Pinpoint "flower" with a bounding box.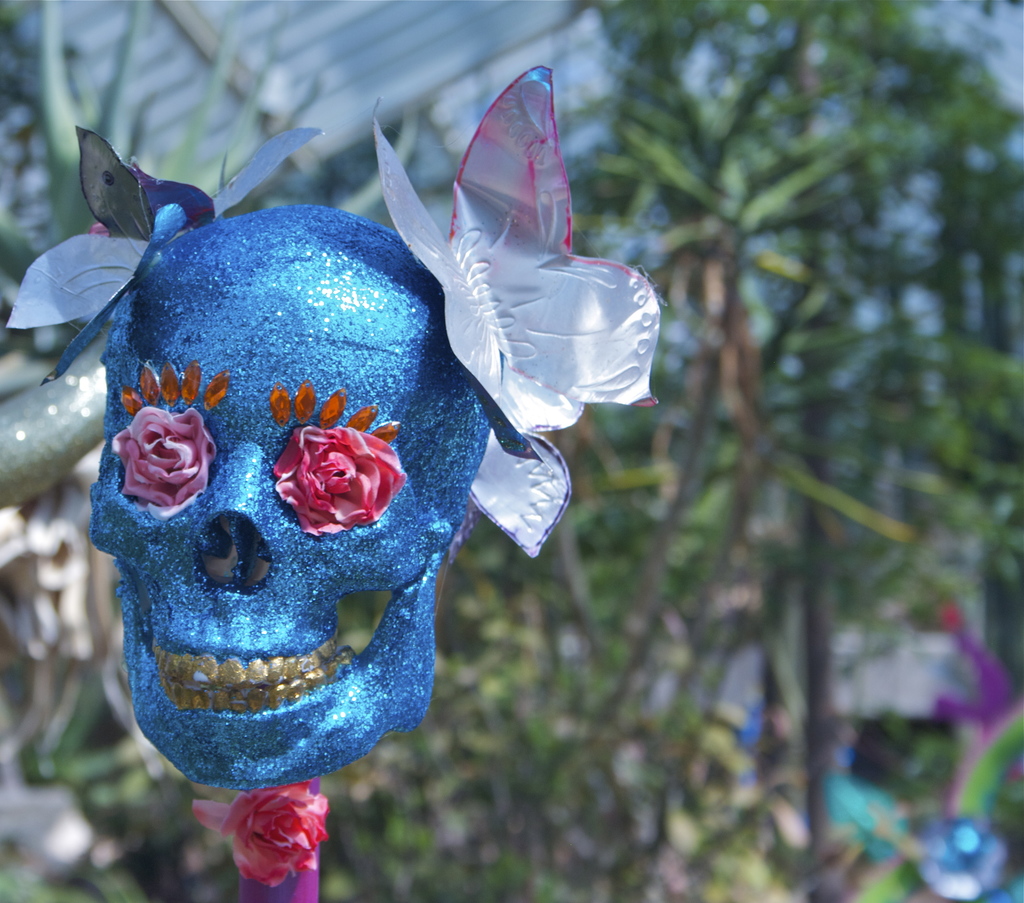
[left=112, top=407, right=217, bottom=505].
